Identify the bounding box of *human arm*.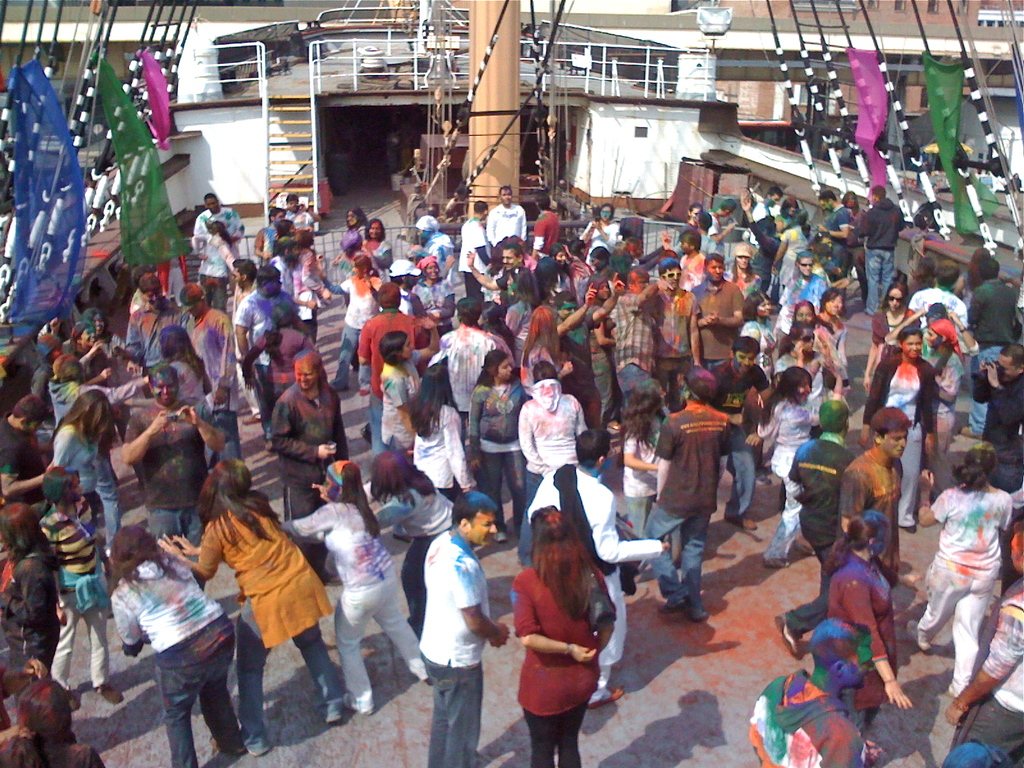
BBox(945, 307, 980, 359).
